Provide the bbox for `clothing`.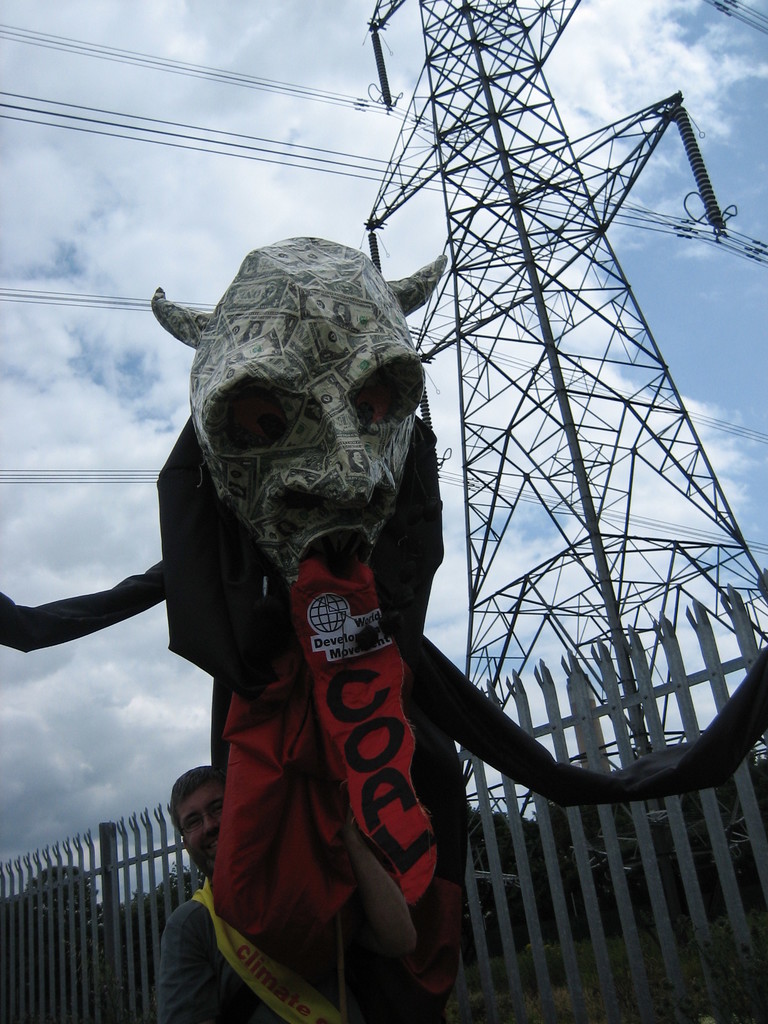
bbox=[161, 883, 380, 1023].
